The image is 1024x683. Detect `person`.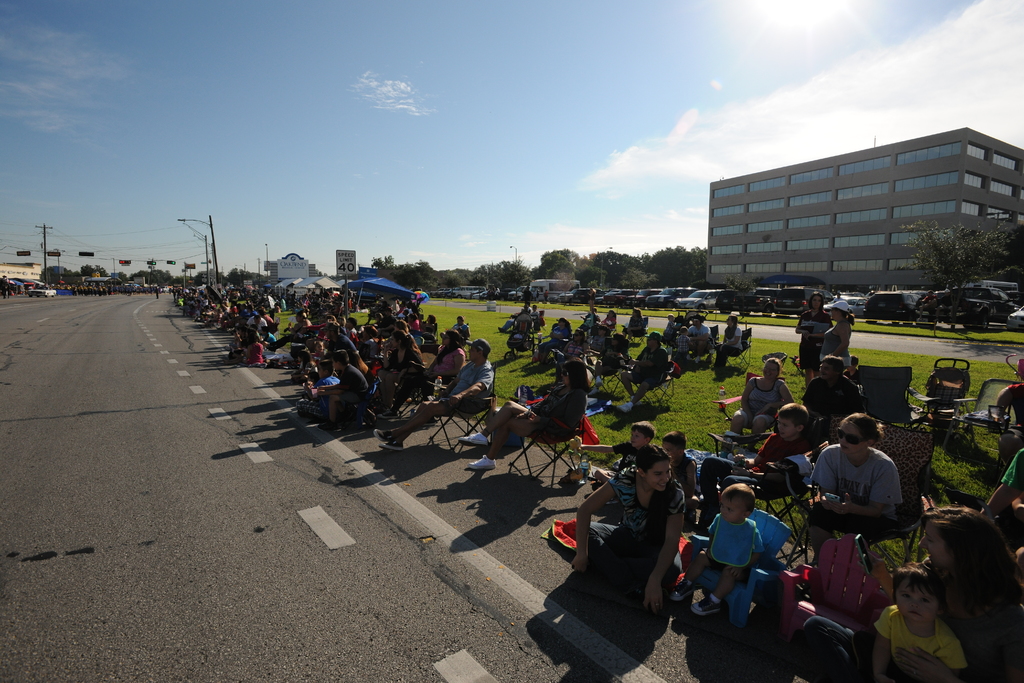
Detection: <bbox>456, 356, 588, 472</bbox>.
